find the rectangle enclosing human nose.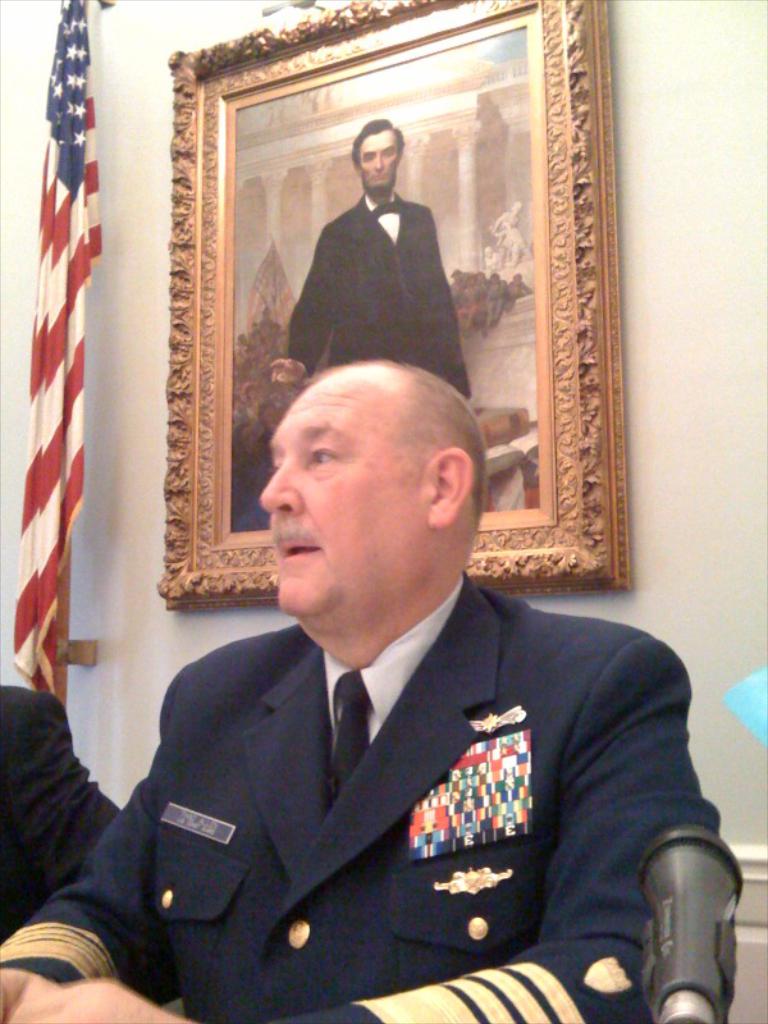
left=370, top=155, right=384, bottom=172.
